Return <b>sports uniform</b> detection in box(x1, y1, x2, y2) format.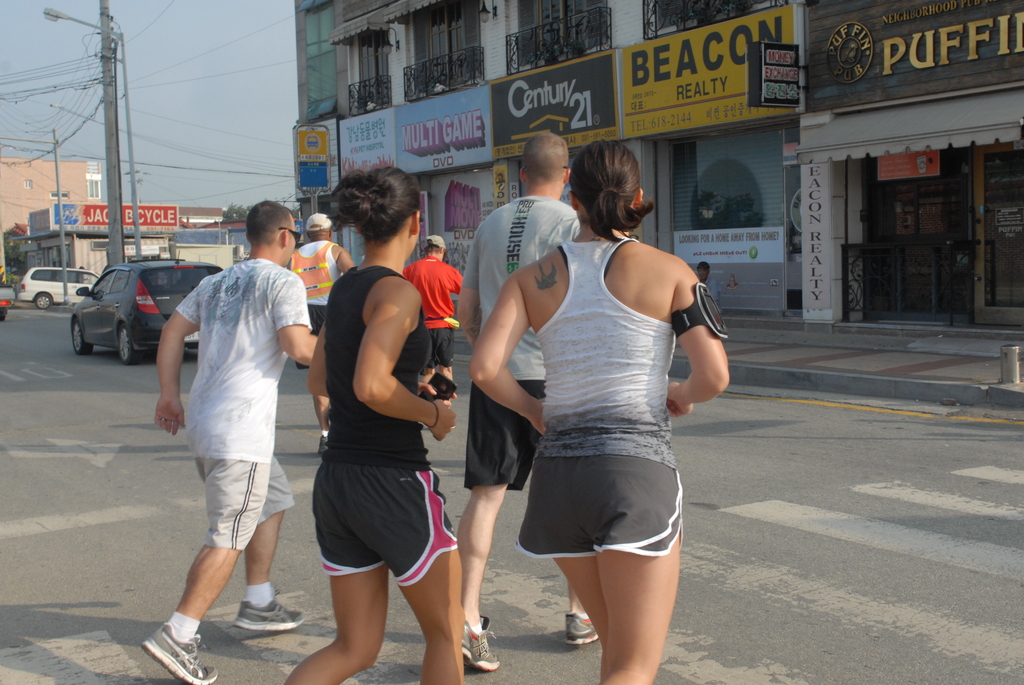
box(276, 228, 479, 659).
